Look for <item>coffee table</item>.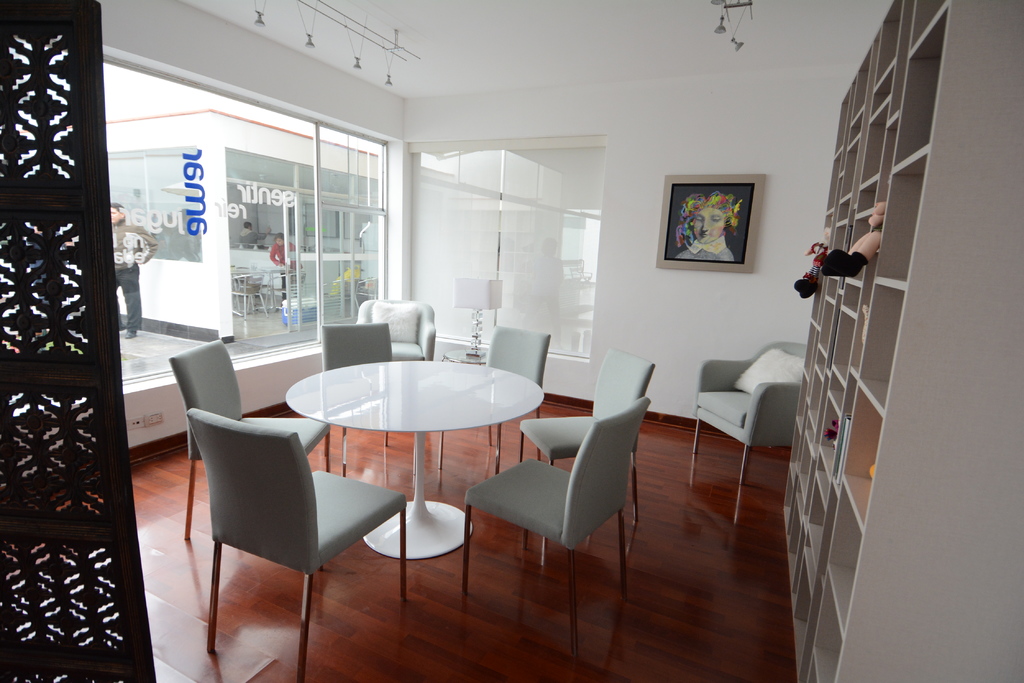
Found: BBox(284, 352, 540, 592).
